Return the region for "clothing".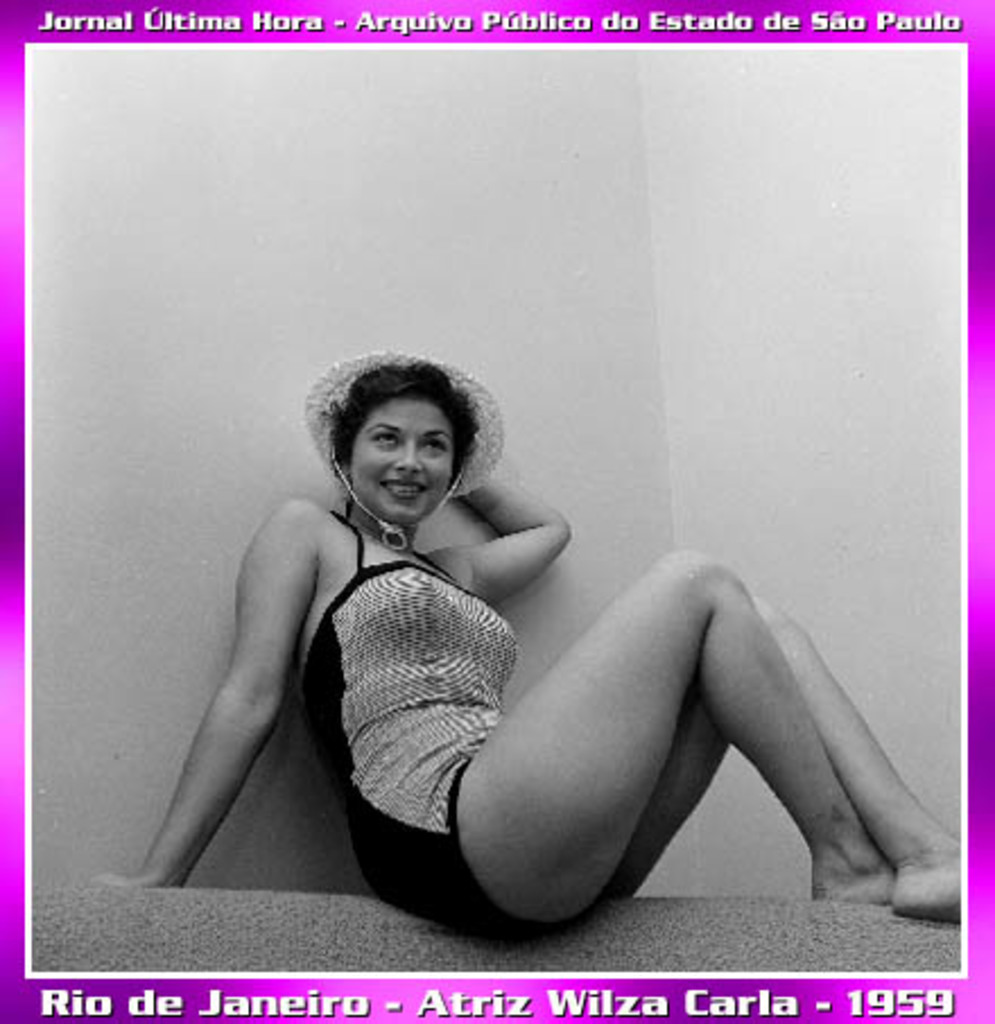
<box>188,427,586,920</box>.
